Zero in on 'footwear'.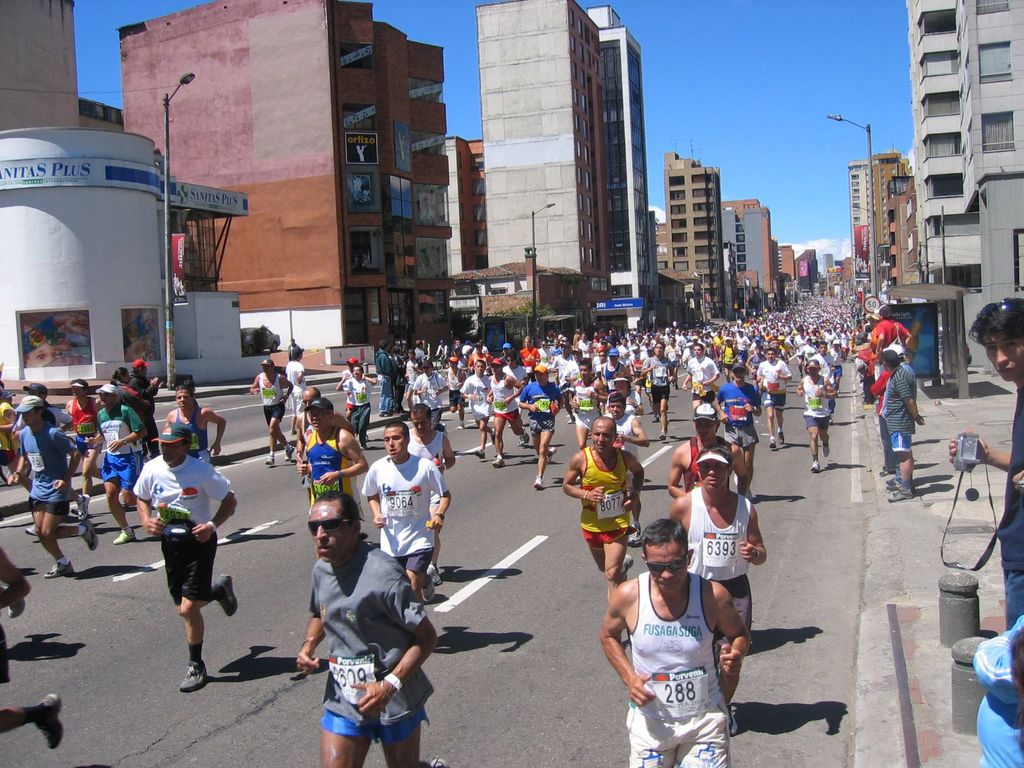
Zeroed in: bbox=(624, 556, 636, 582).
